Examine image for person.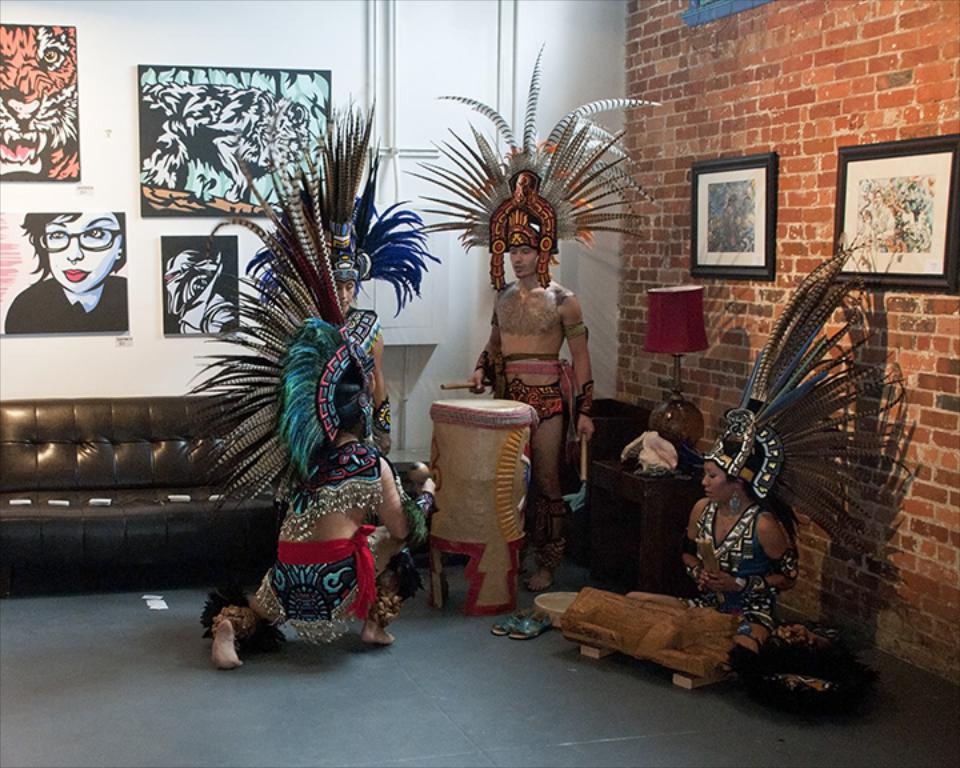
Examination result: bbox(167, 251, 240, 333).
